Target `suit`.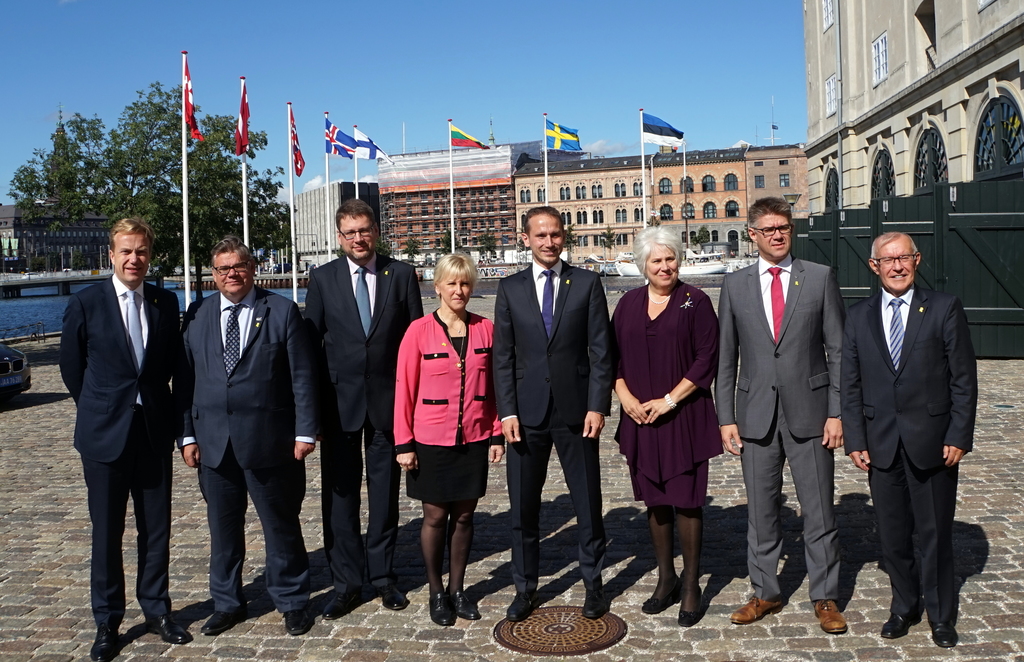
Target region: bbox=(56, 270, 188, 634).
